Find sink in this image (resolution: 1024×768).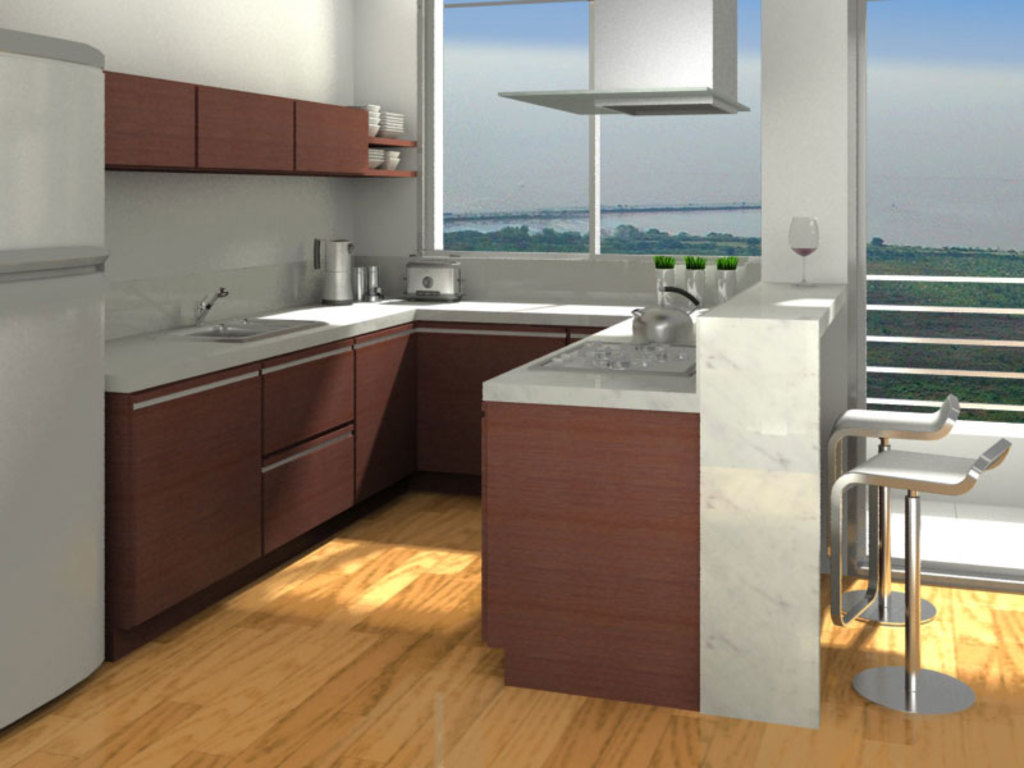
select_region(163, 289, 325, 346).
